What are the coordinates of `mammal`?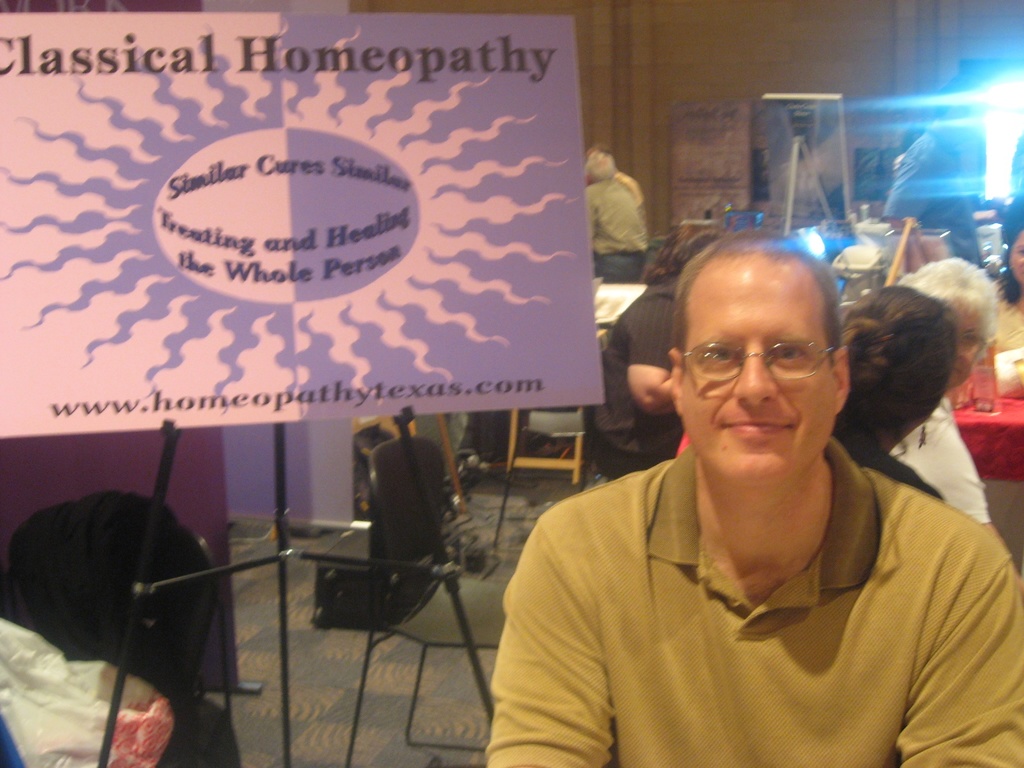
<region>835, 283, 964, 501</region>.
